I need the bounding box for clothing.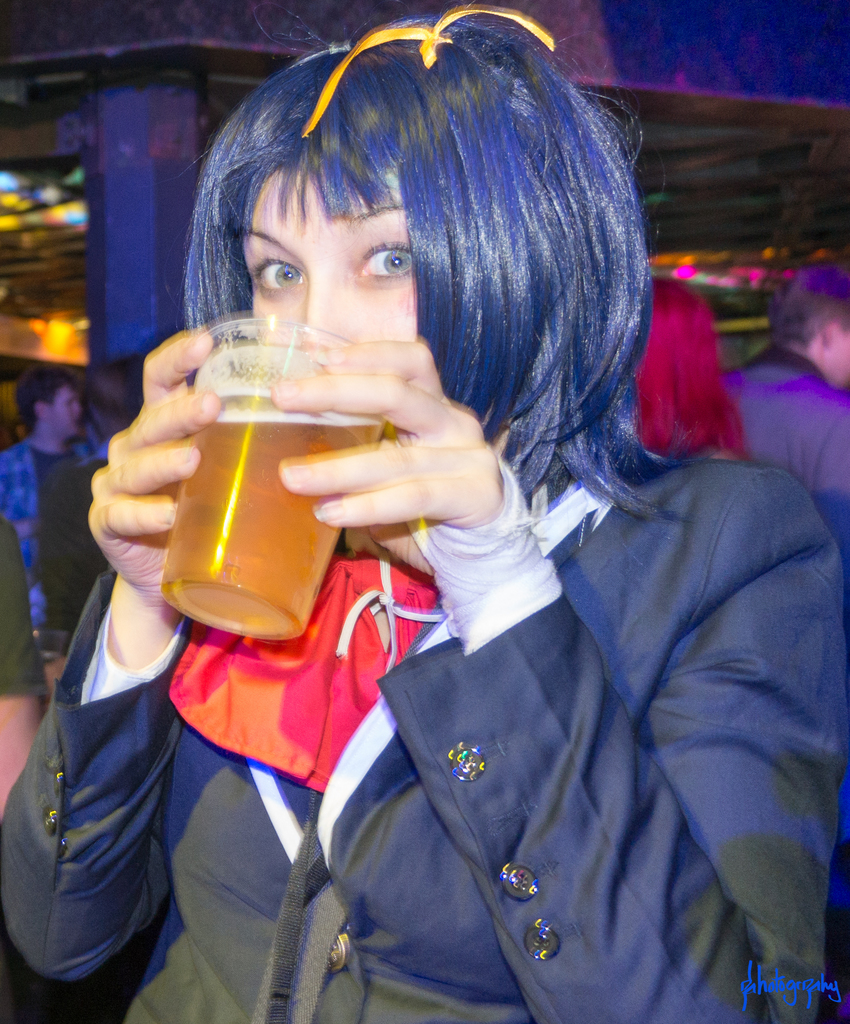
Here it is: bbox=(0, 435, 104, 634).
